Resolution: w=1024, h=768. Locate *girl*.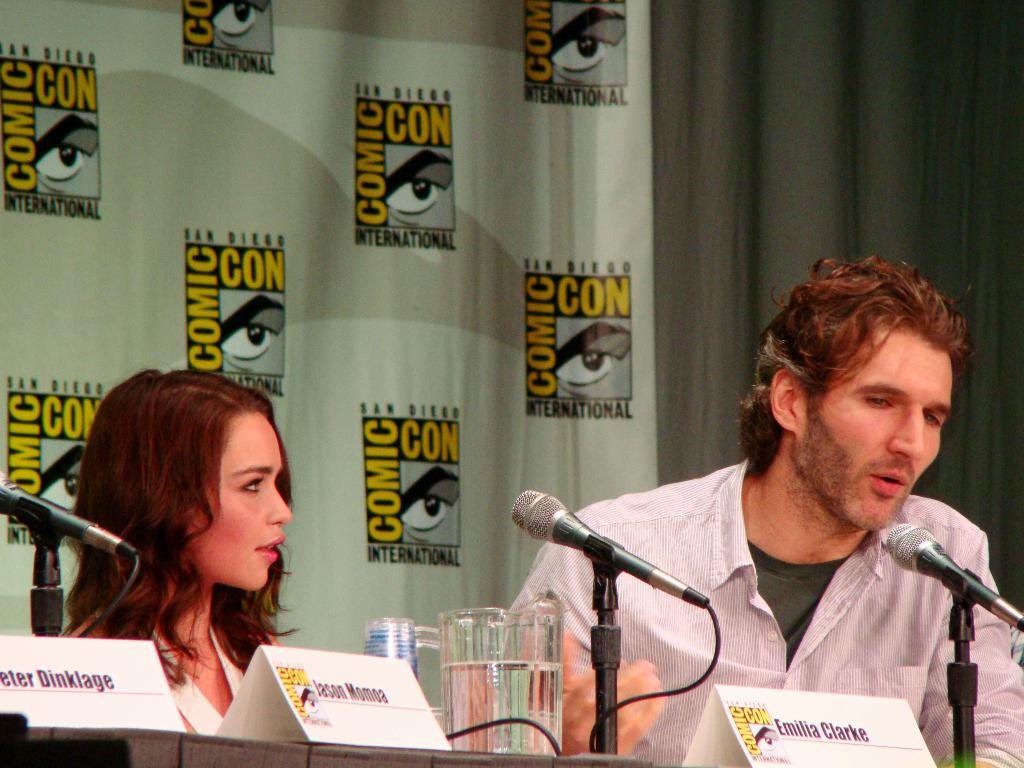
BBox(56, 363, 298, 736).
